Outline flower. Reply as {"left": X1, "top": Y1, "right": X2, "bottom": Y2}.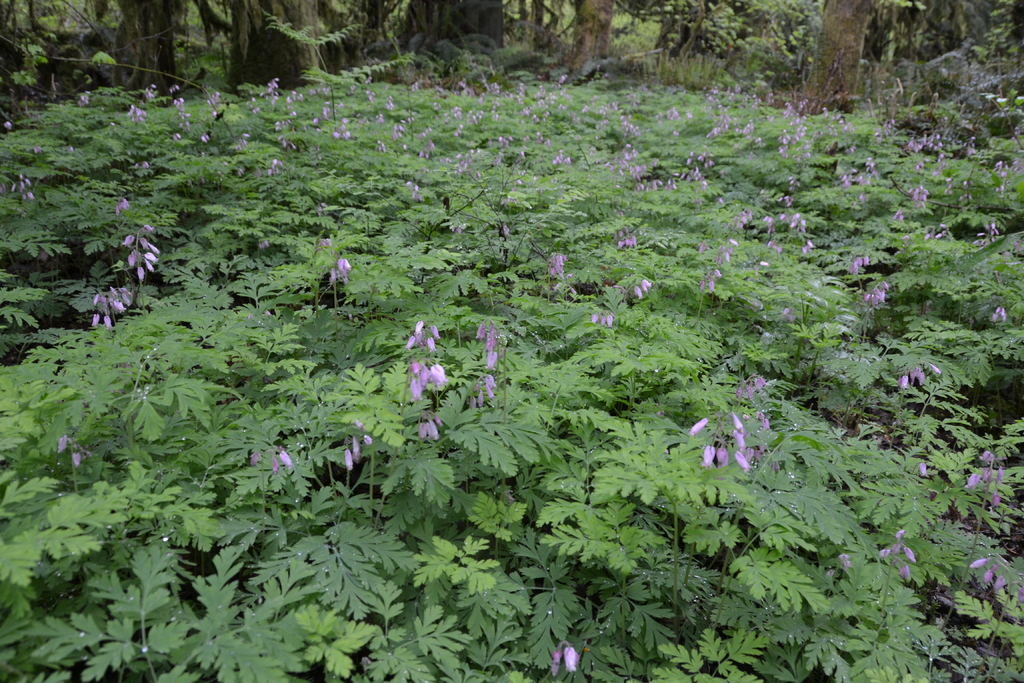
{"left": 632, "top": 283, "right": 639, "bottom": 300}.
